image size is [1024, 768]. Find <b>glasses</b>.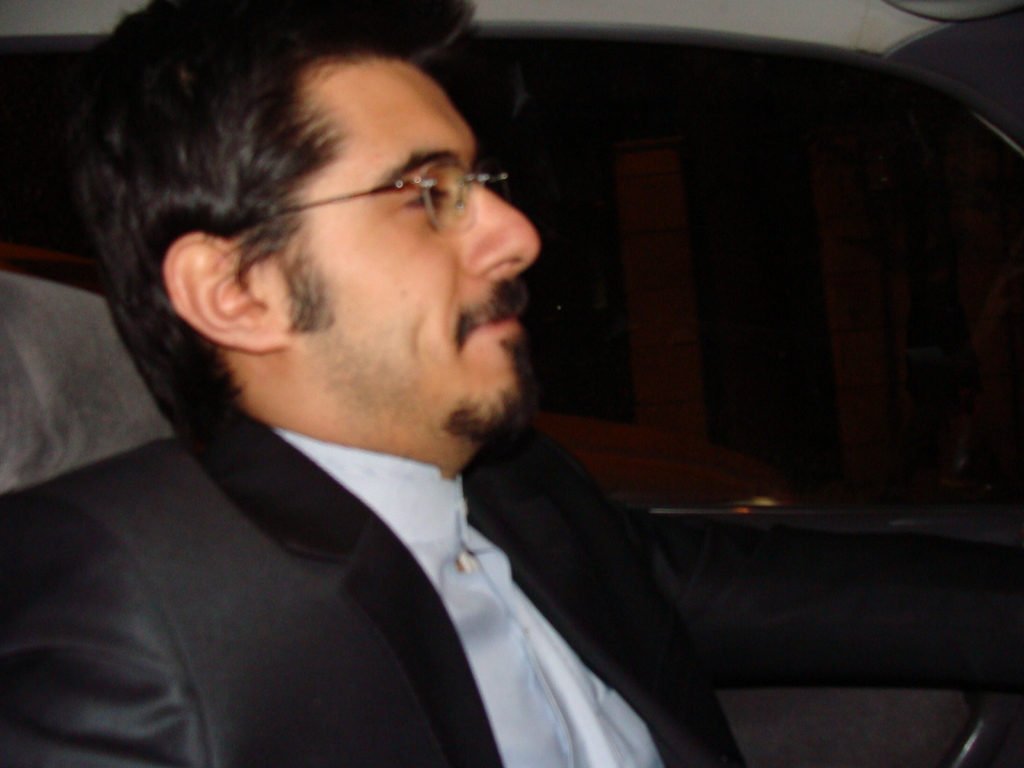
crop(243, 127, 520, 220).
